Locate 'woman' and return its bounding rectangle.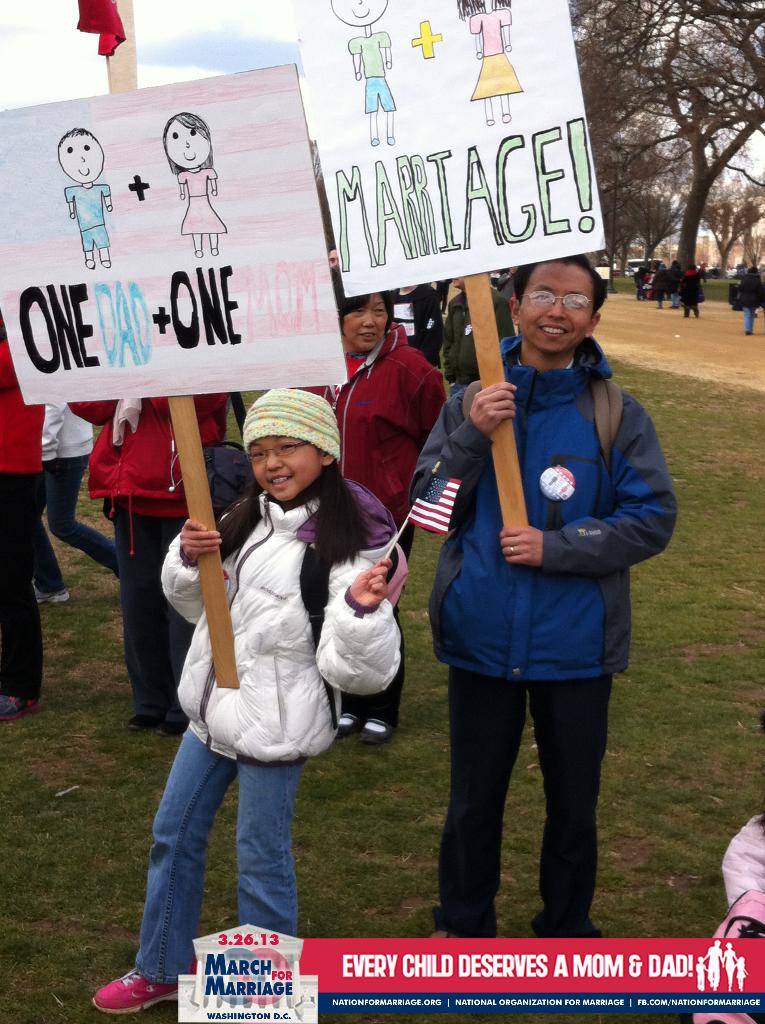
304/280/451/742.
